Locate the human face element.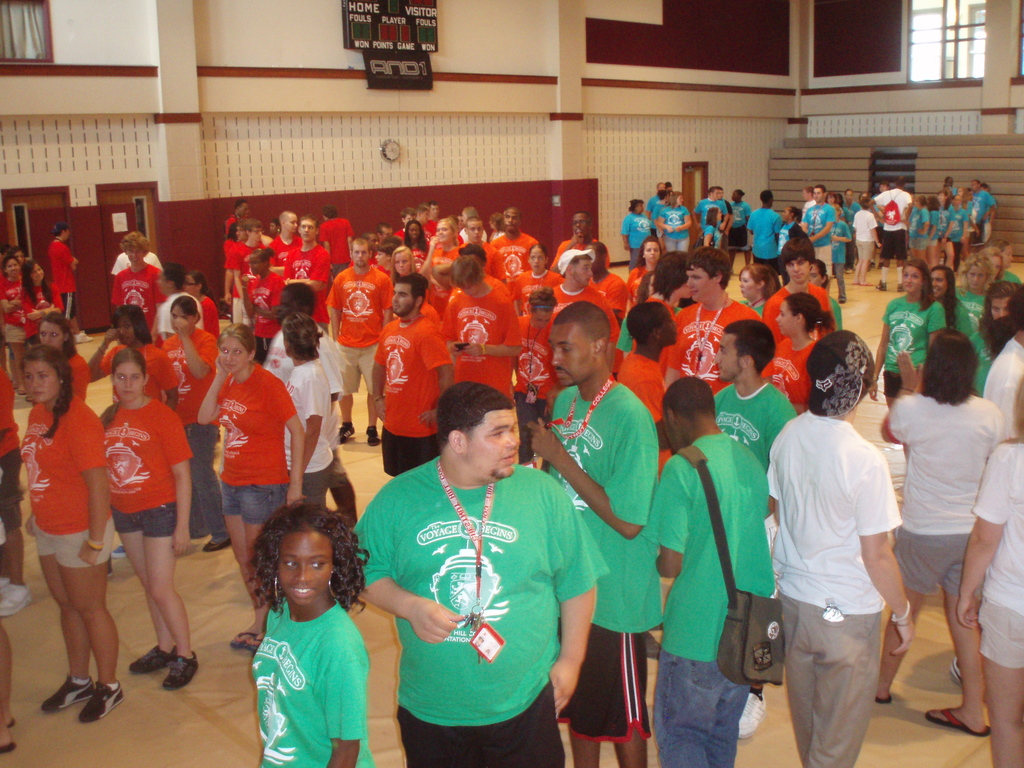
Element bbox: [x1=741, y1=266, x2=757, y2=296].
